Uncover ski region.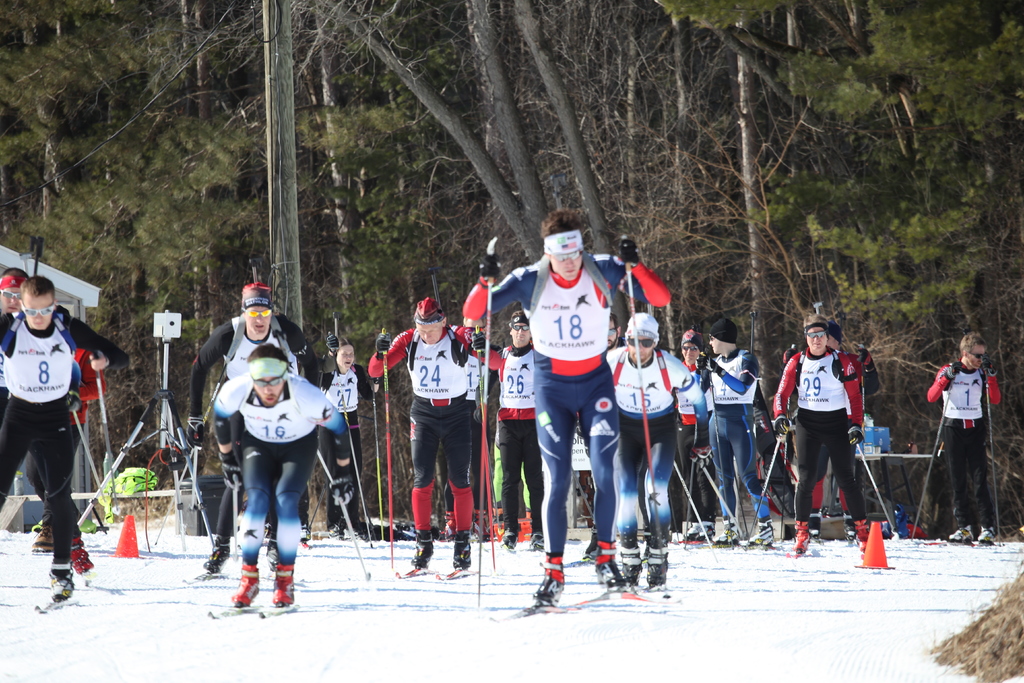
Uncovered: x1=175 y1=566 x2=225 y2=587.
